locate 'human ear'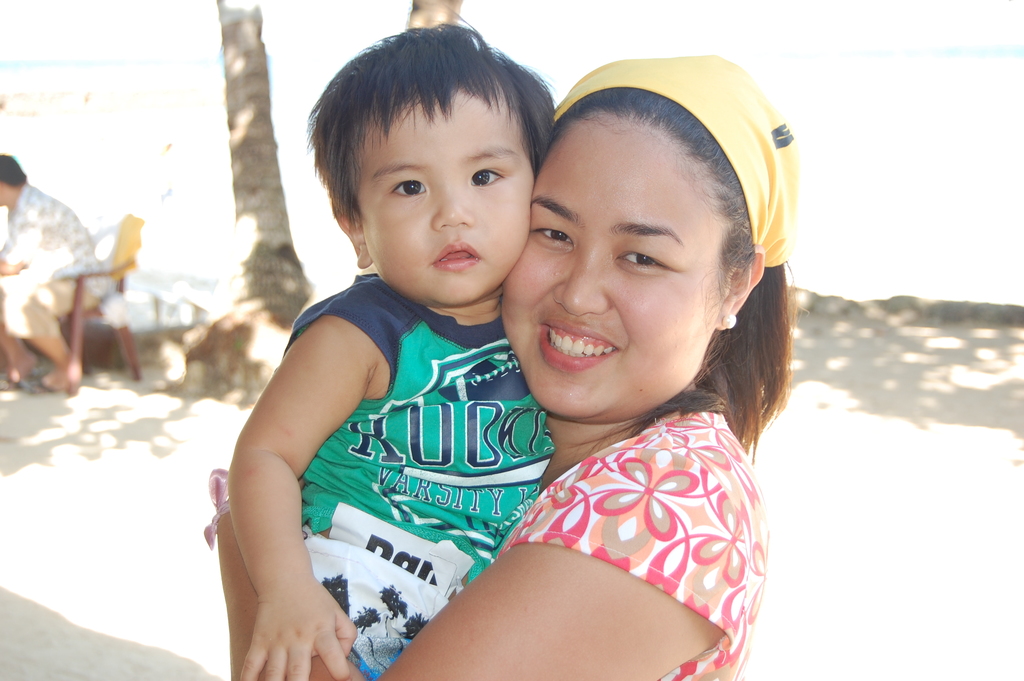
(337, 205, 375, 266)
